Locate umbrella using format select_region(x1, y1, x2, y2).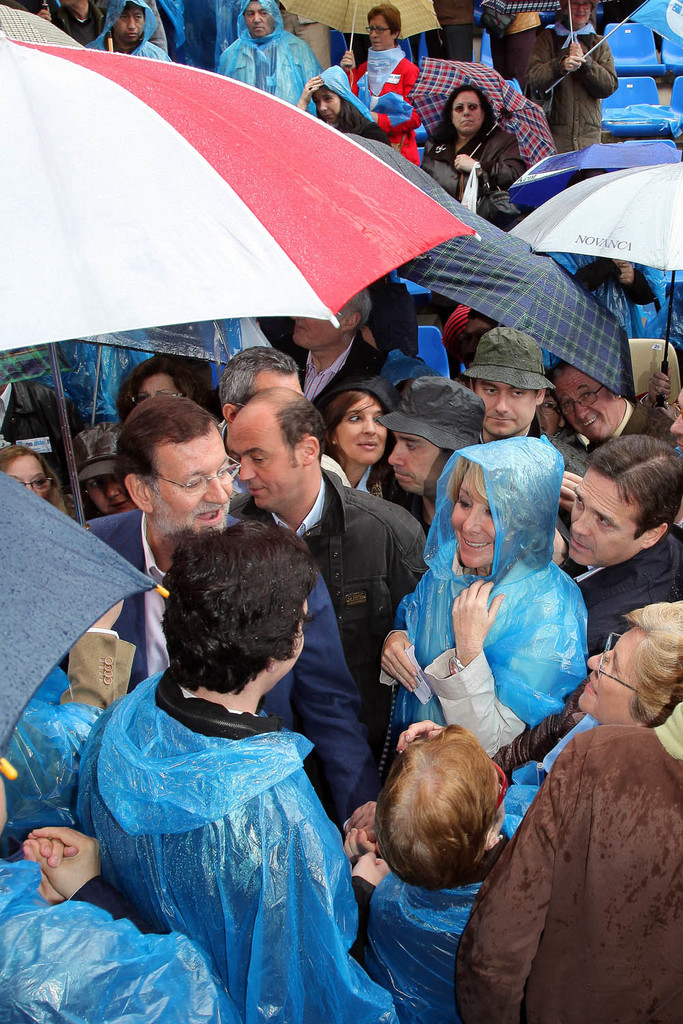
select_region(388, 202, 644, 417).
